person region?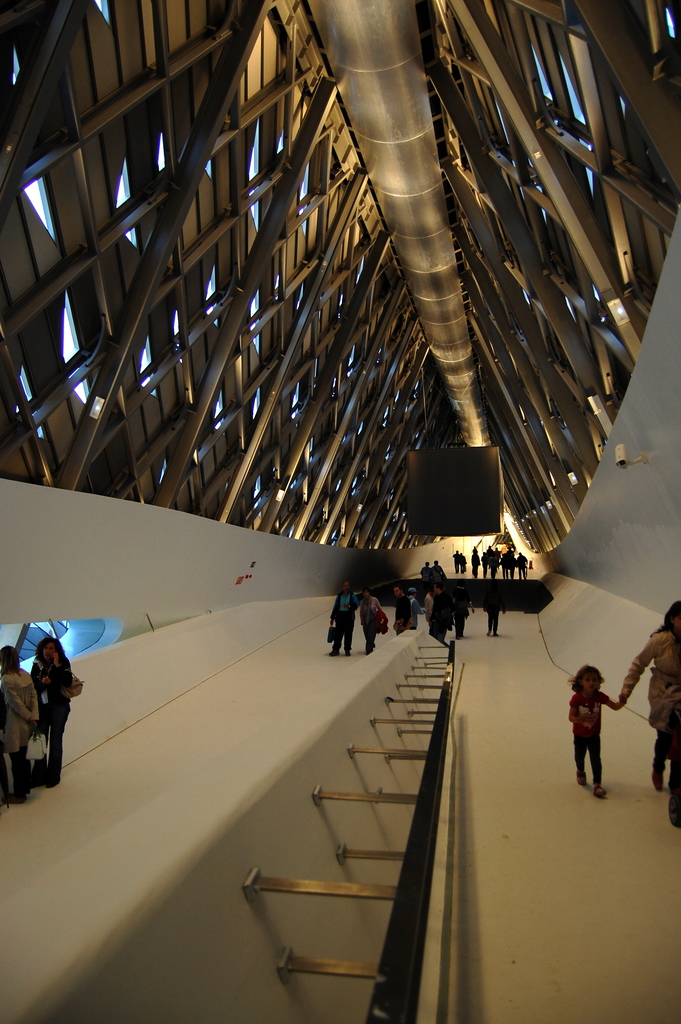
l=31, t=634, r=79, b=788
